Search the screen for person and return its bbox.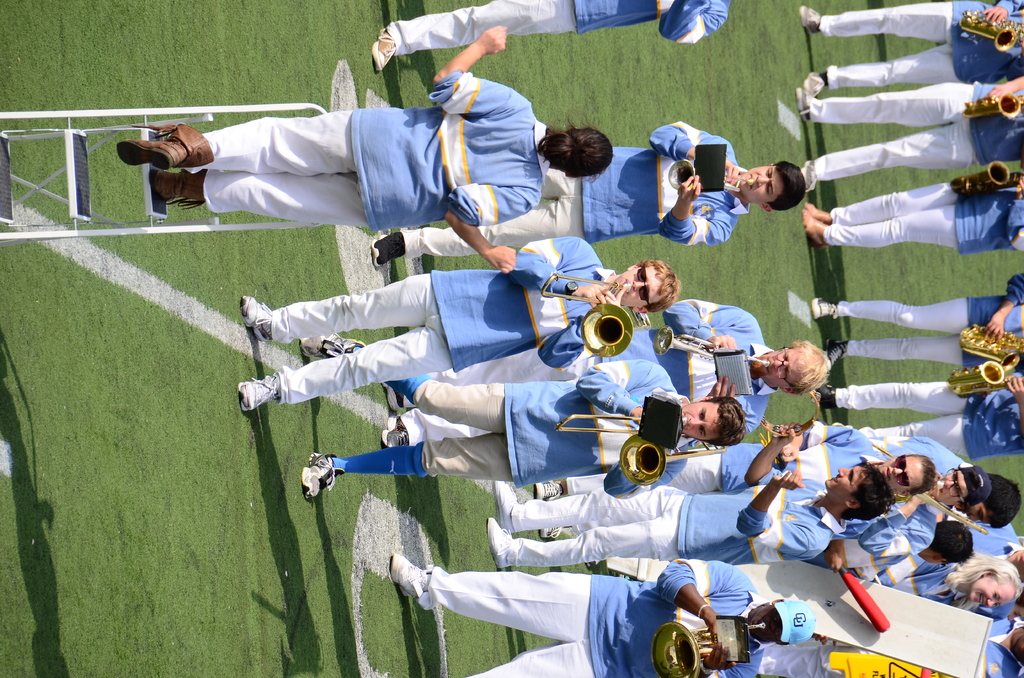
Found: bbox(233, 230, 682, 421).
